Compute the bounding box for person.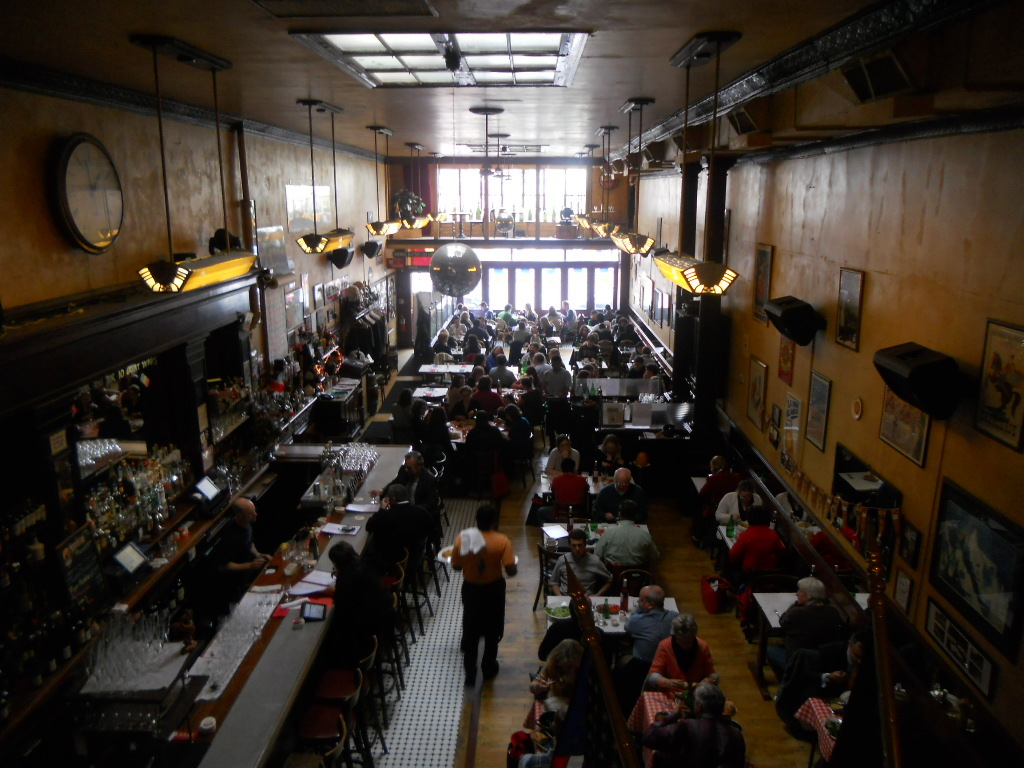
pyautogui.locateOnScreen(535, 531, 756, 767).
